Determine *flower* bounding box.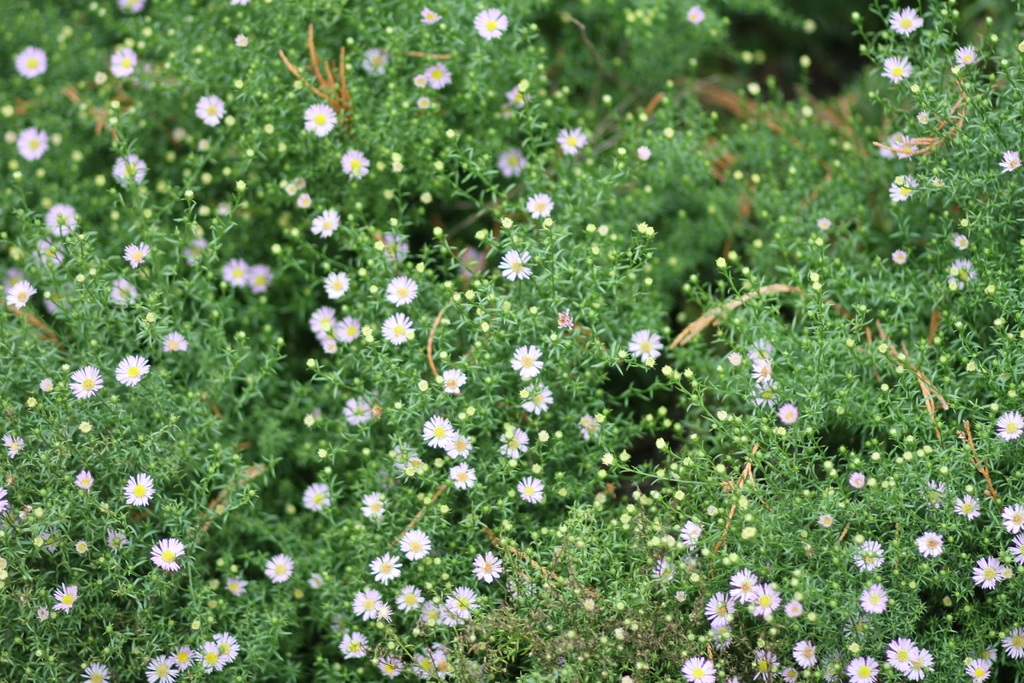
Determined: crop(525, 190, 556, 216).
